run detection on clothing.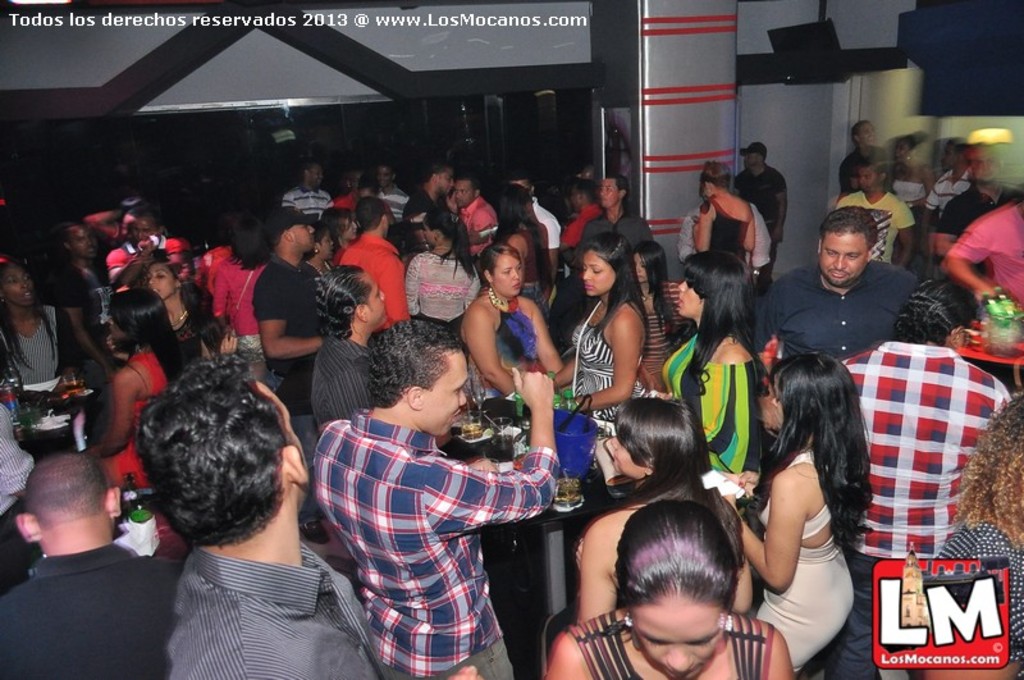
Result: box=[924, 163, 968, 218].
